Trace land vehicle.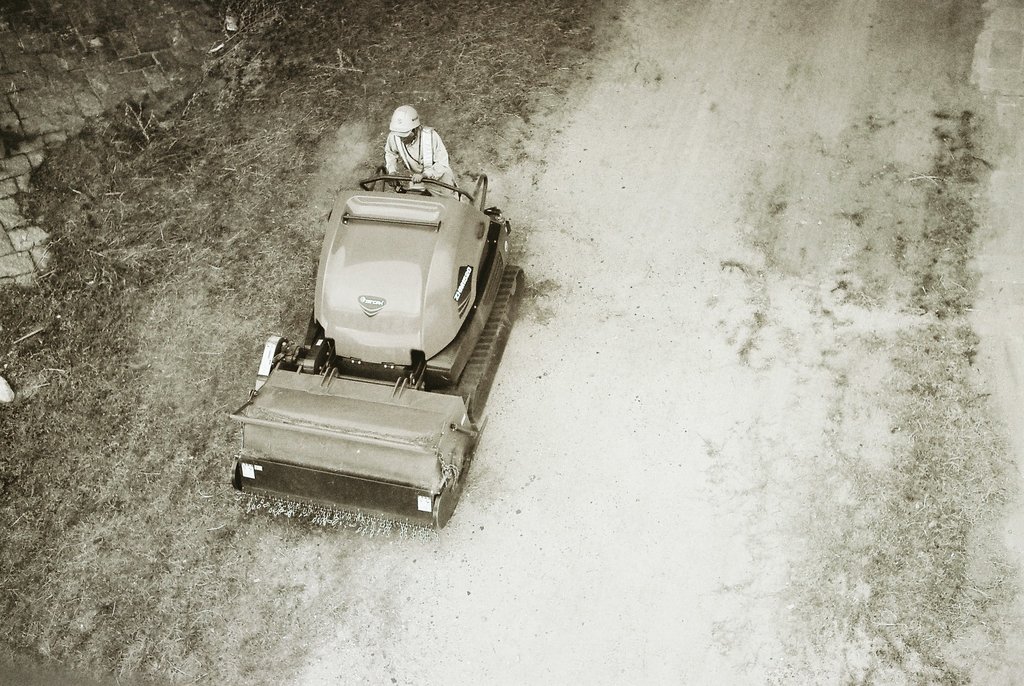
Traced to 214, 147, 527, 527.
